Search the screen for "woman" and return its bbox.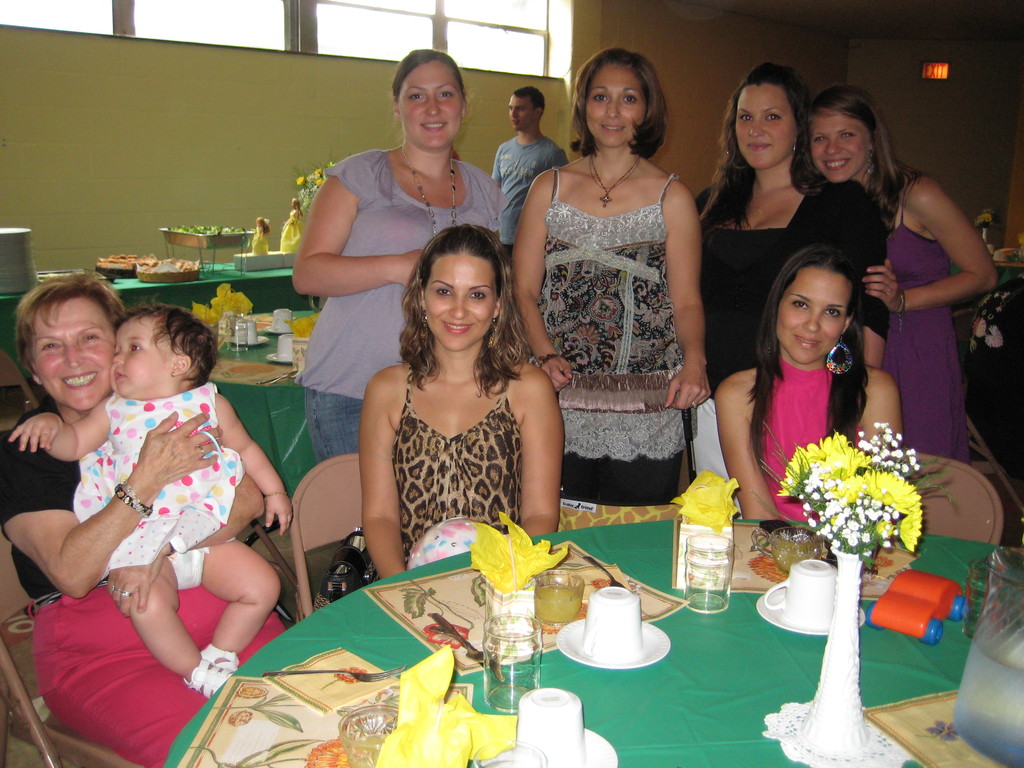
Found: x1=499 y1=46 x2=713 y2=500.
